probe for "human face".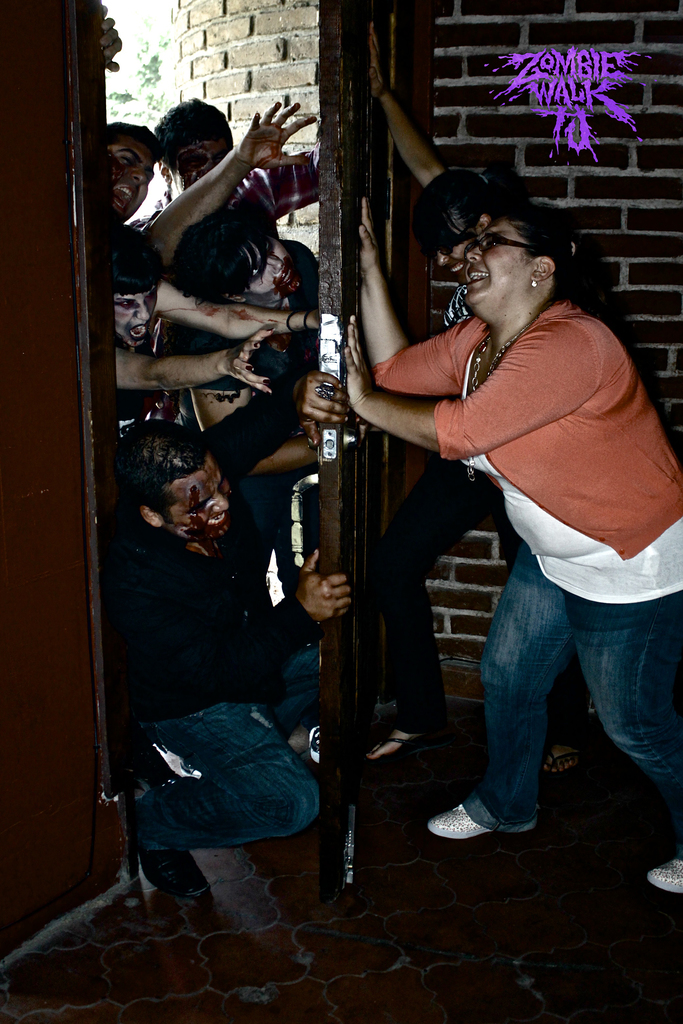
Probe result: <bbox>463, 226, 534, 301</bbox>.
